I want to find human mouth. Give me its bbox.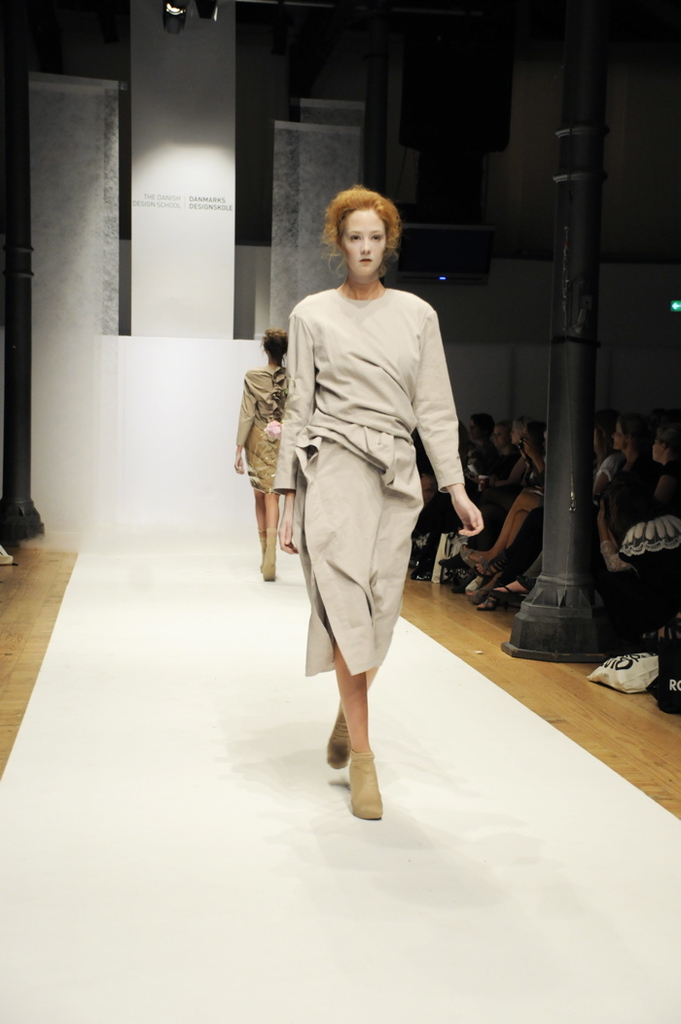
bbox=[357, 249, 372, 270].
